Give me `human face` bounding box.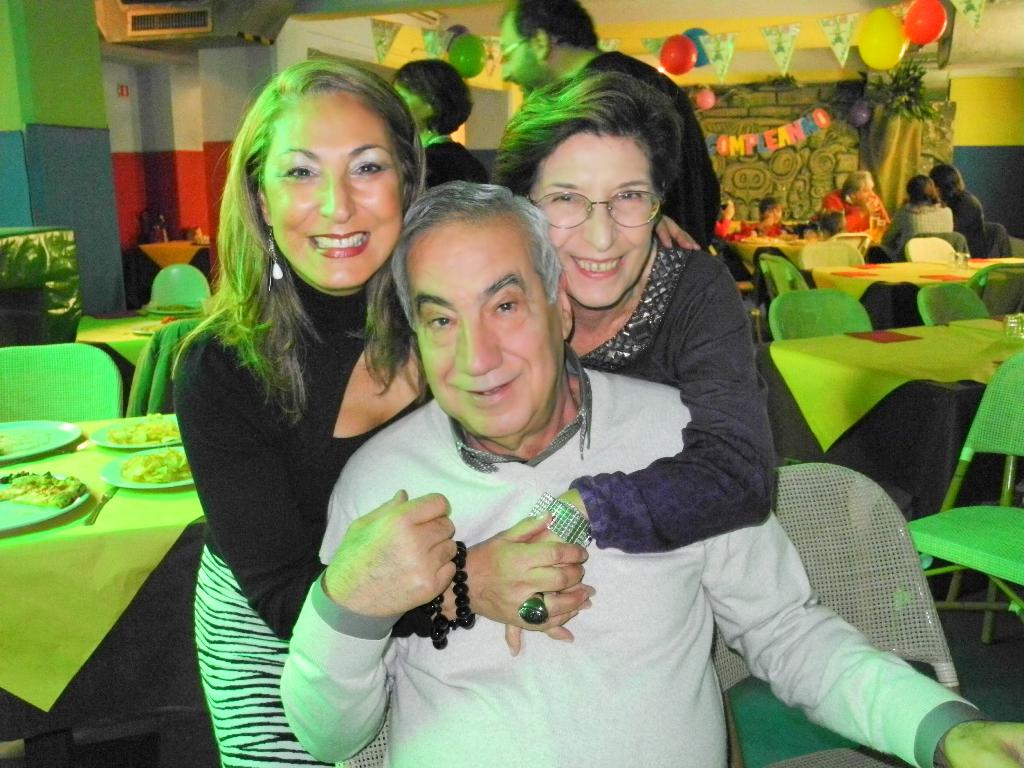
BBox(257, 113, 397, 289).
